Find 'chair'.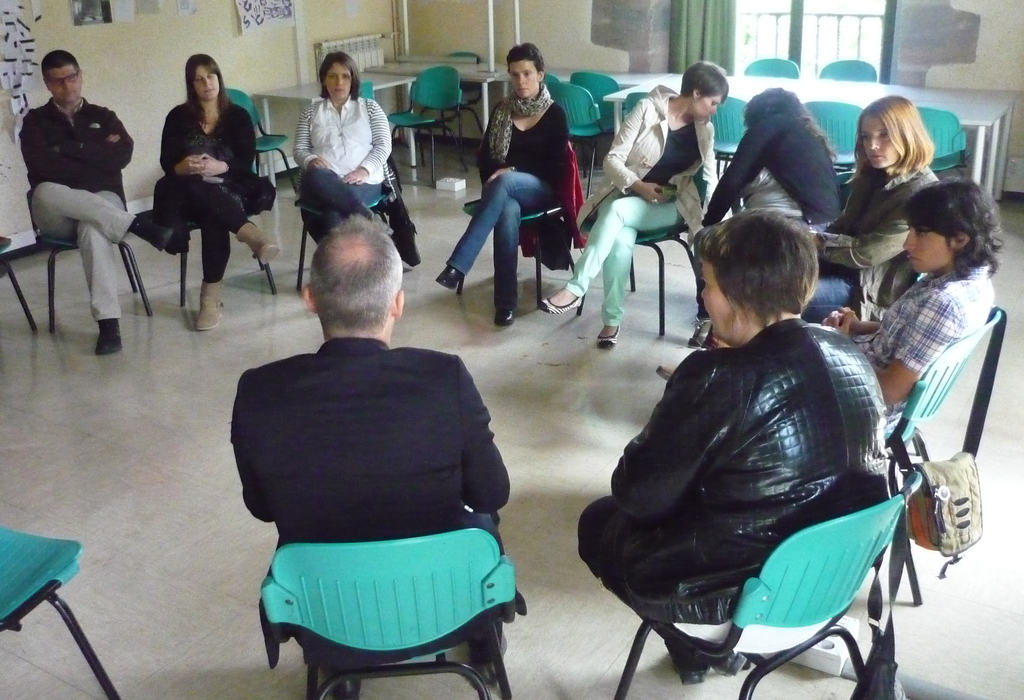
0 238 39 332.
